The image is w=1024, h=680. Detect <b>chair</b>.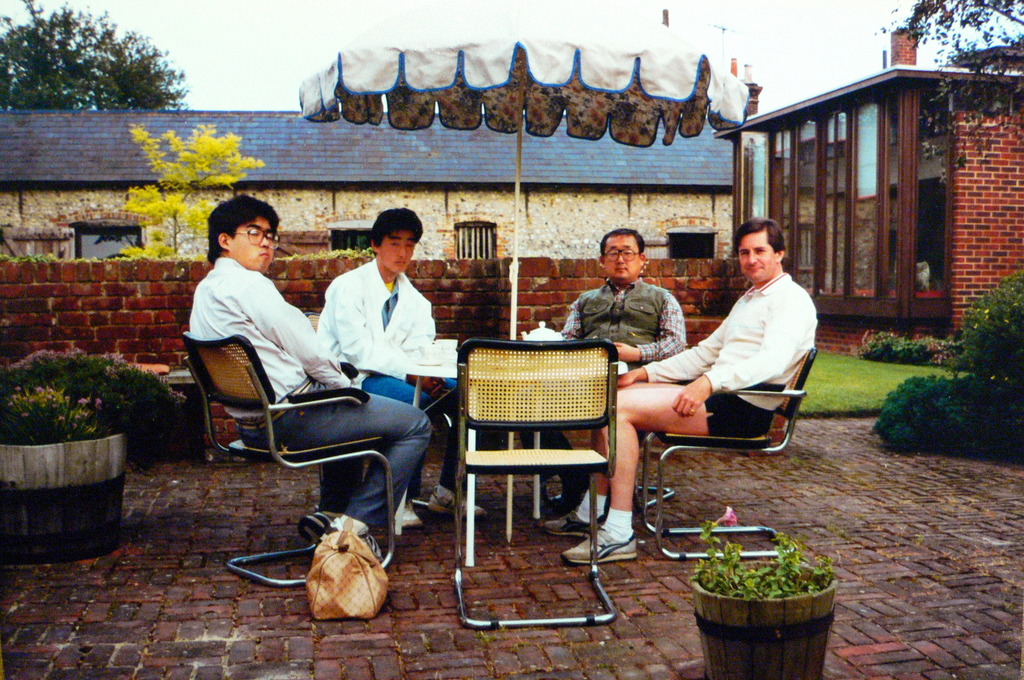
Detection: 177,334,401,589.
